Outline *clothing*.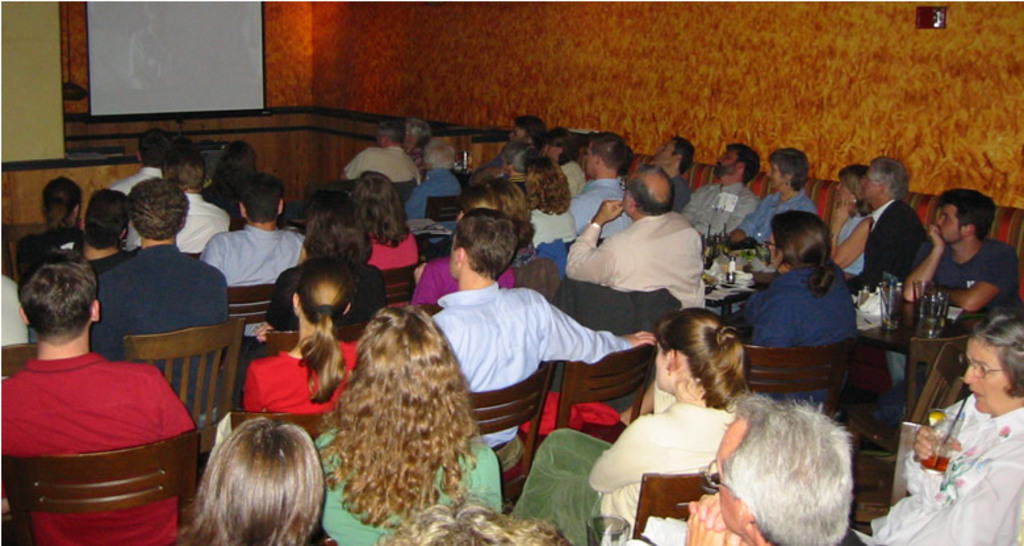
Outline: region(850, 378, 1023, 545).
